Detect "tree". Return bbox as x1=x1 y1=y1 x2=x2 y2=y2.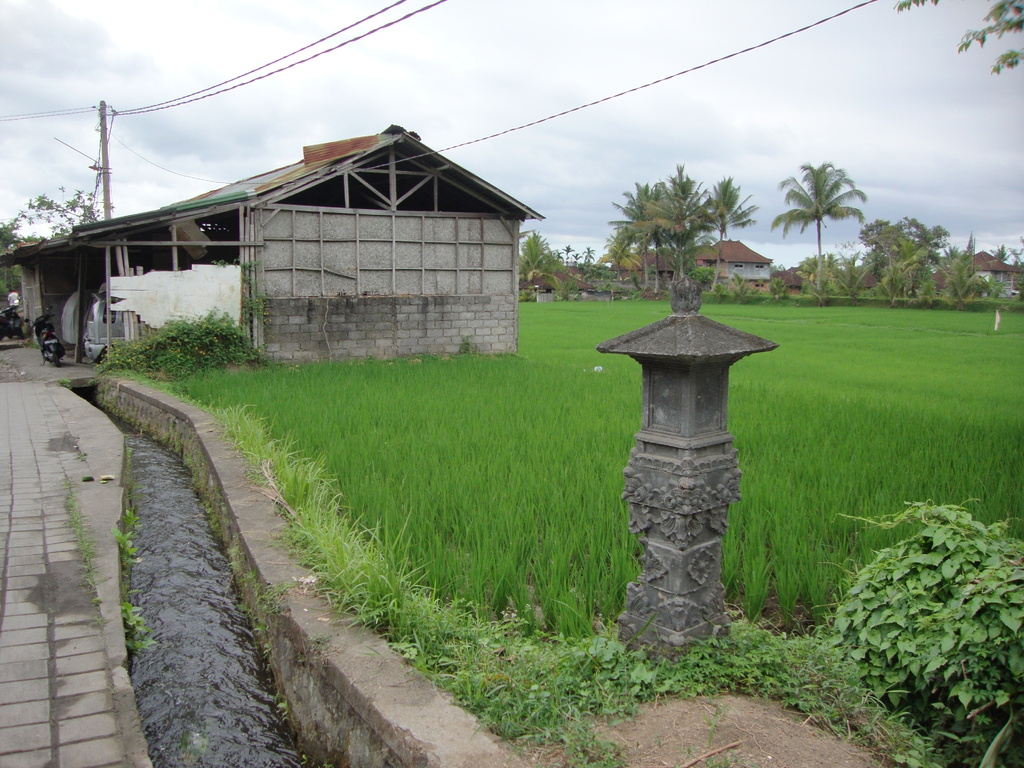
x1=853 y1=211 x2=956 y2=305.
